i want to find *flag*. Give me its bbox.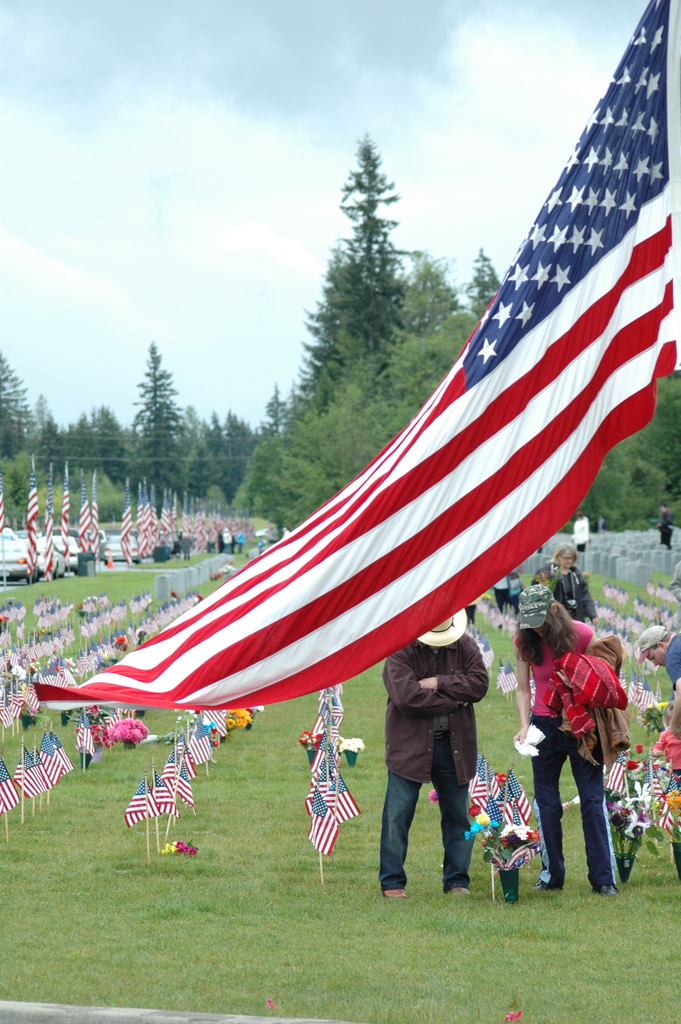
(x1=639, y1=781, x2=673, y2=833).
